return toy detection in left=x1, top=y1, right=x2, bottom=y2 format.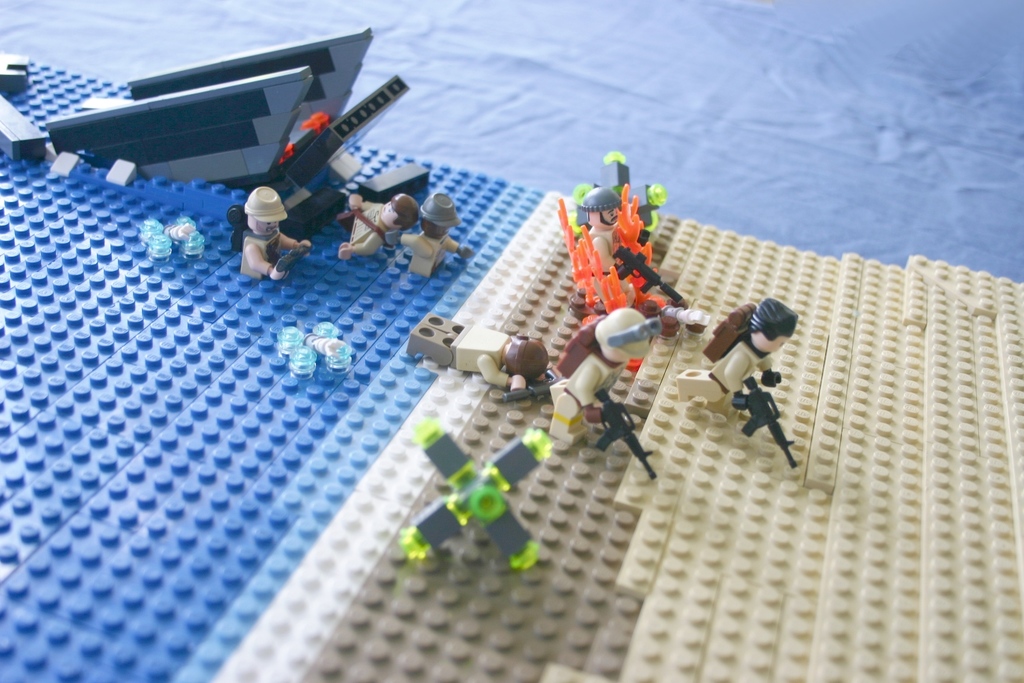
left=0, top=23, right=428, bottom=255.
